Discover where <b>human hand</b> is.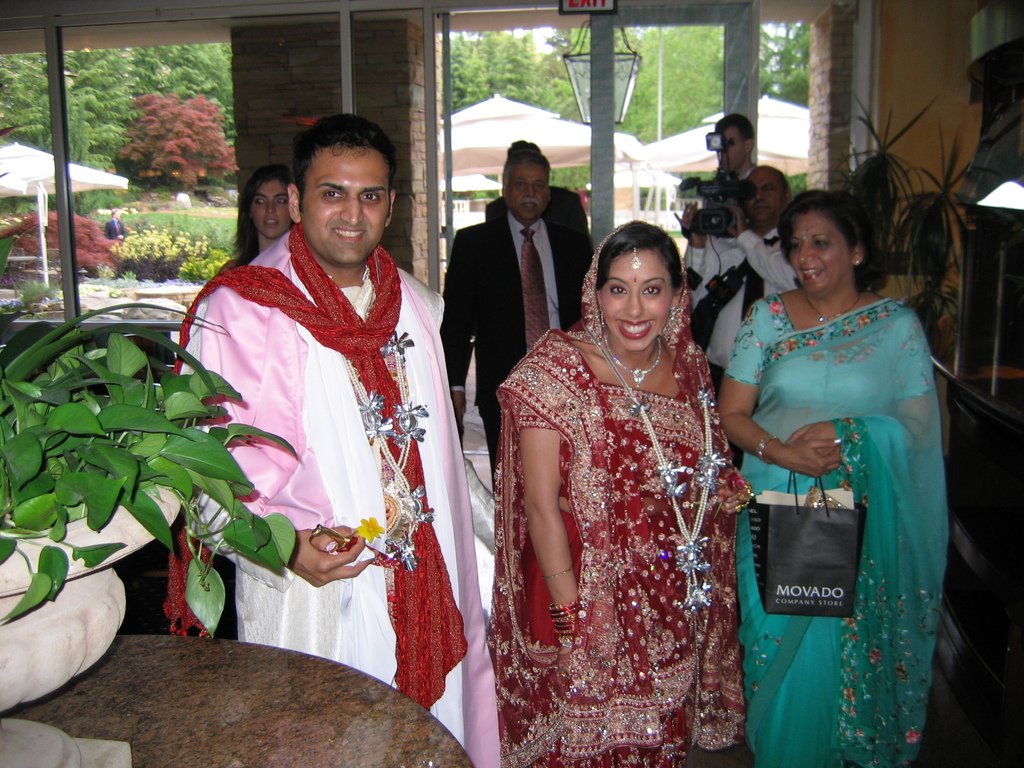
Discovered at 729,208,749,243.
